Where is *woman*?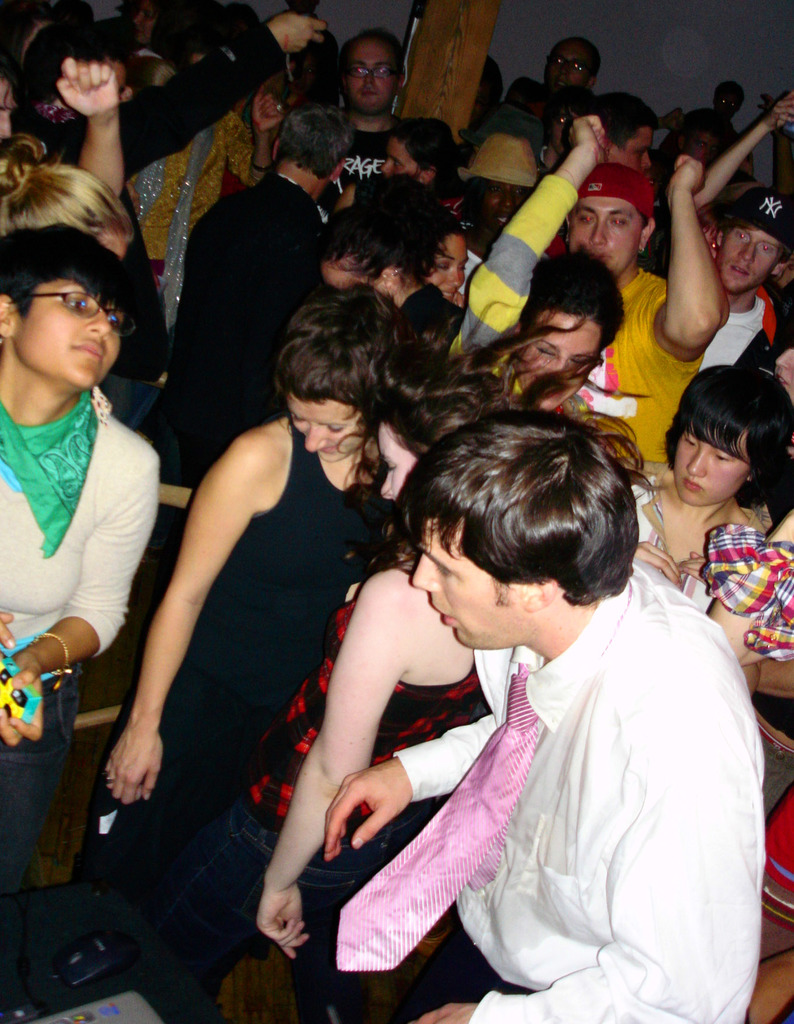
<bbox>253, 303, 650, 966</bbox>.
